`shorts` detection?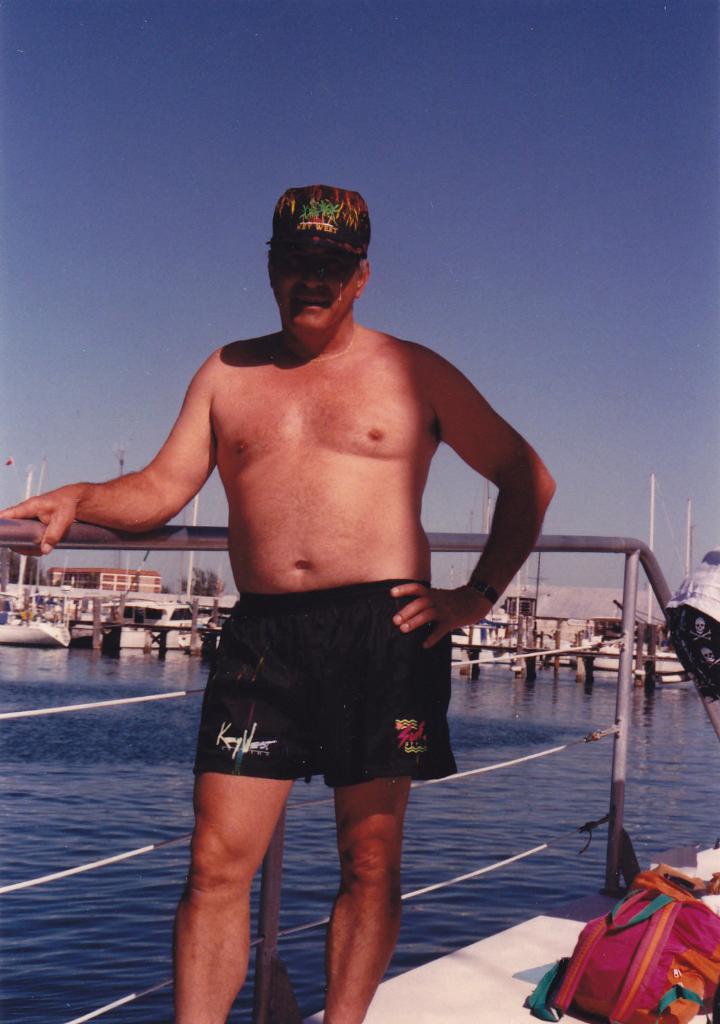
rect(197, 632, 451, 780)
